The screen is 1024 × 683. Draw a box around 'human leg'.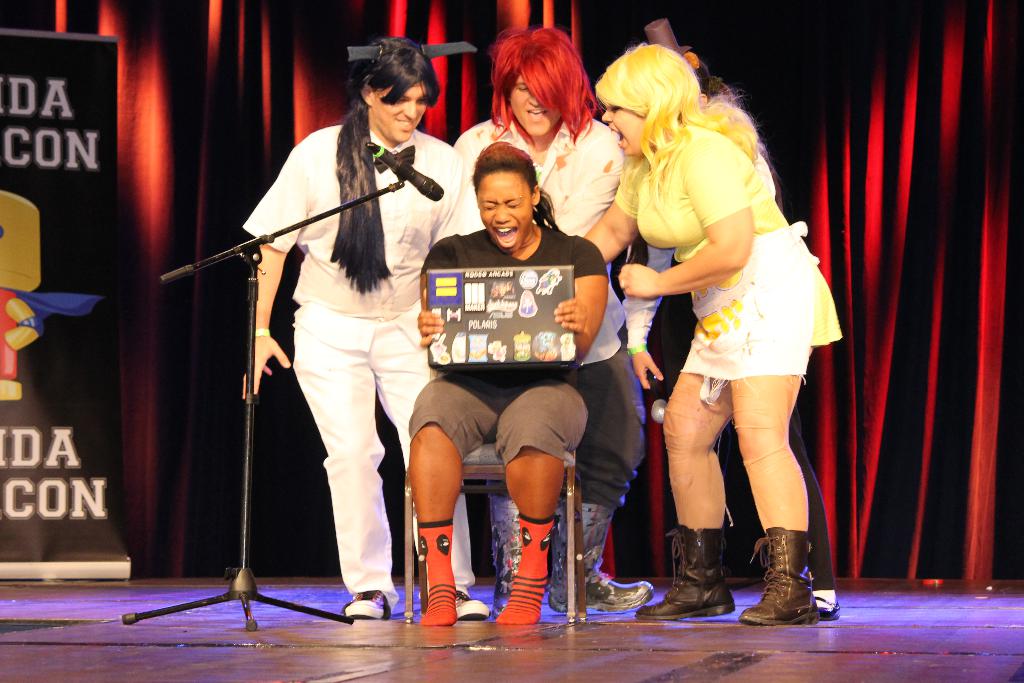
(left=378, top=286, right=493, bottom=619).
